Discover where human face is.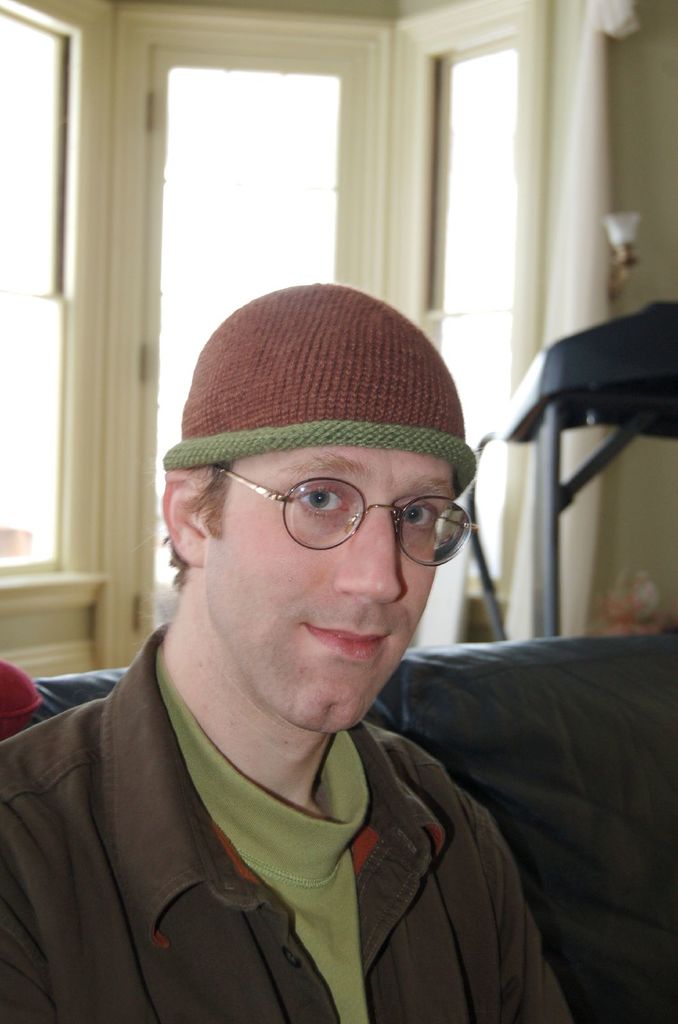
Discovered at left=215, top=442, right=458, bottom=736.
